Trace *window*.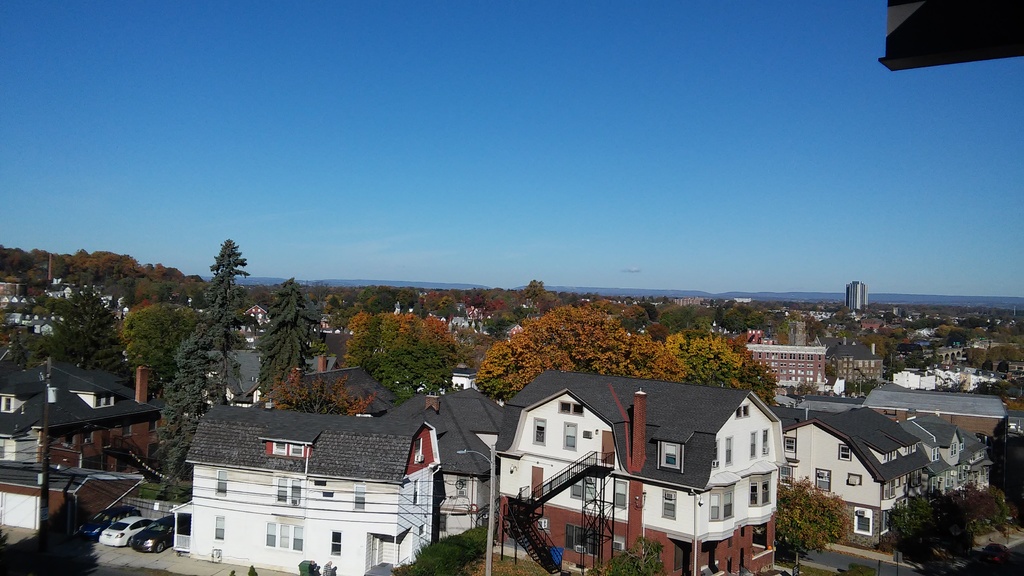
Traced to rect(781, 436, 796, 459).
